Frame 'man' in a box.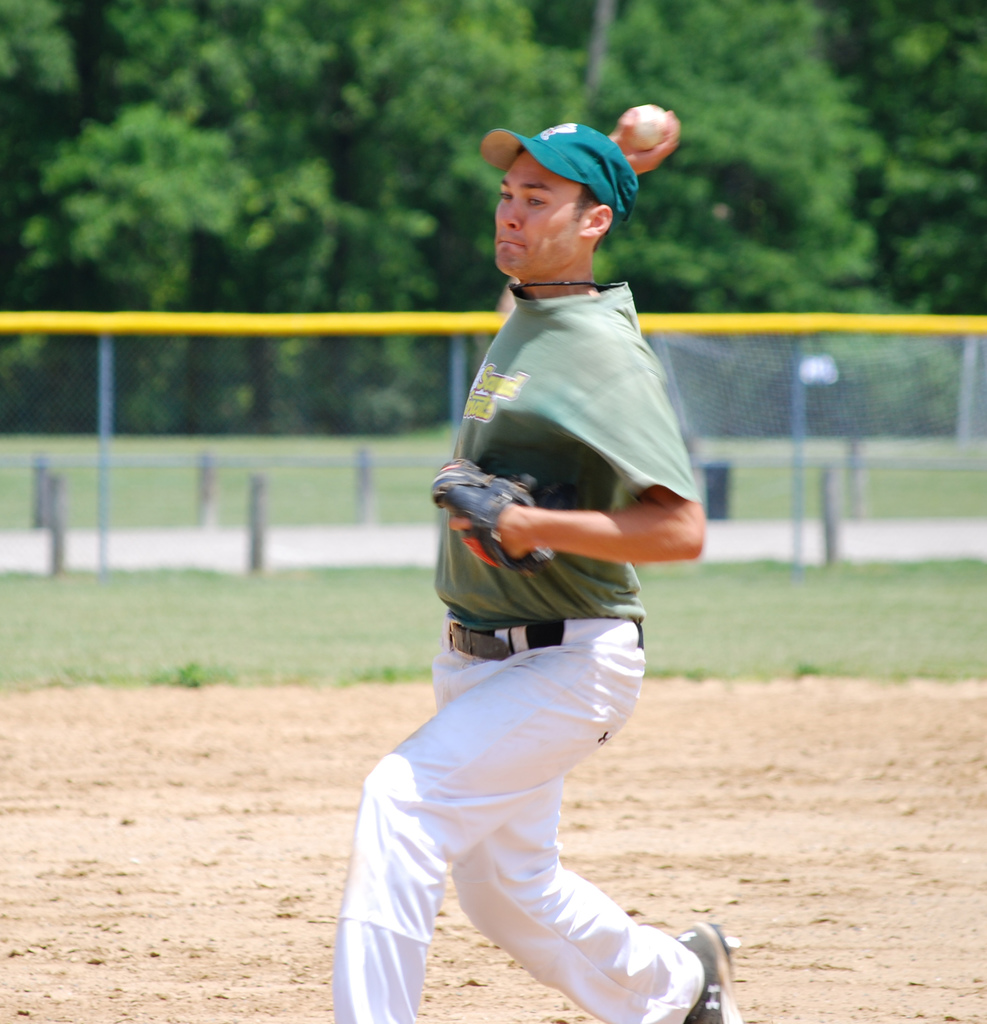
Rect(326, 111, 745, 1023).
